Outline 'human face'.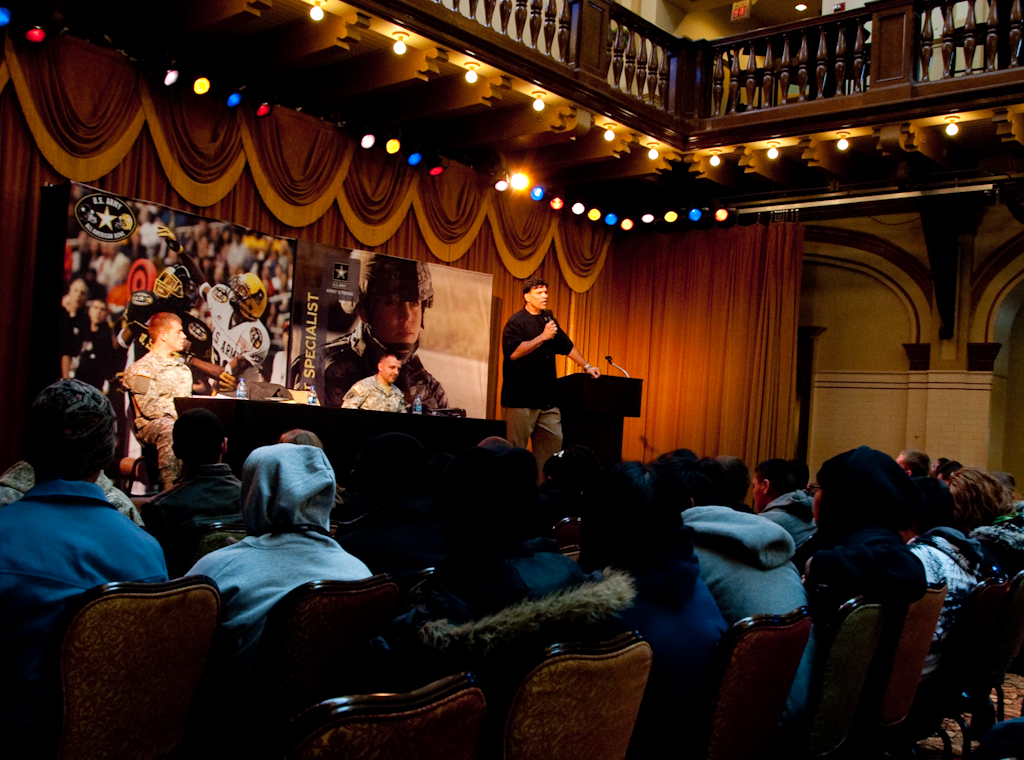
Outline: 168,326,182,347.
